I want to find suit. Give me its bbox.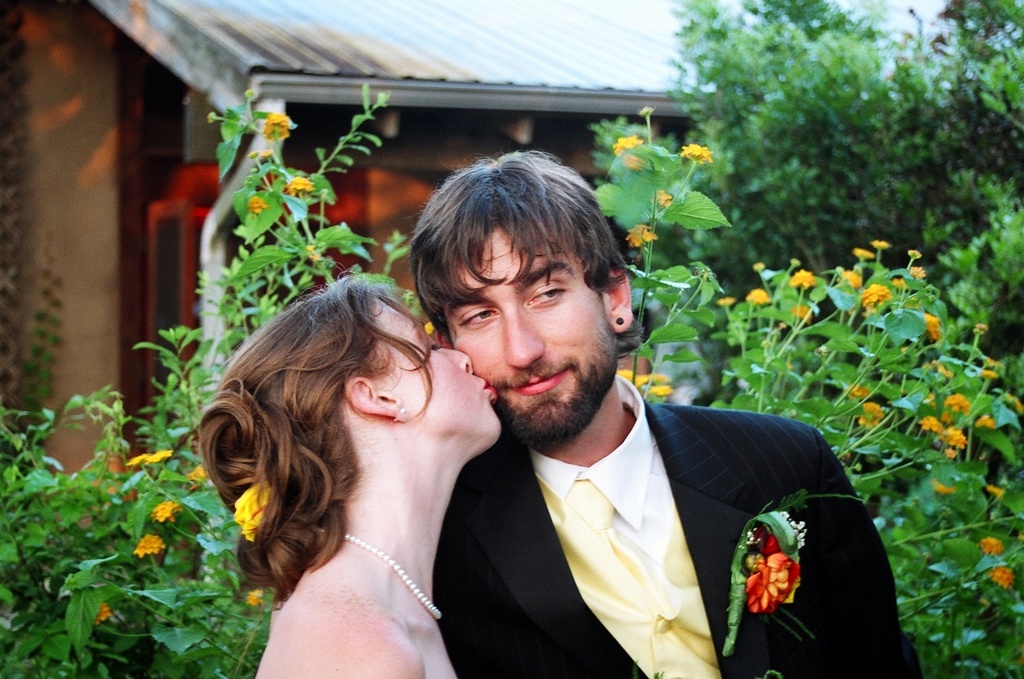
bbox=[423, 346, 877, 672].
